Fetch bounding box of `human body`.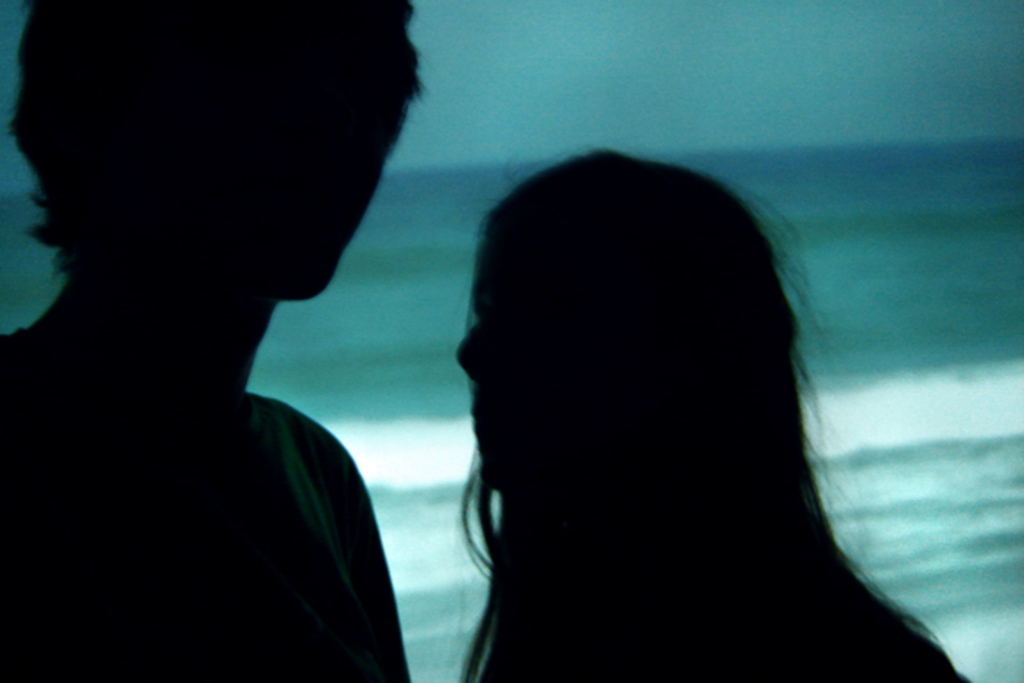
Bbox: rect(452, 152, 976, 682).
